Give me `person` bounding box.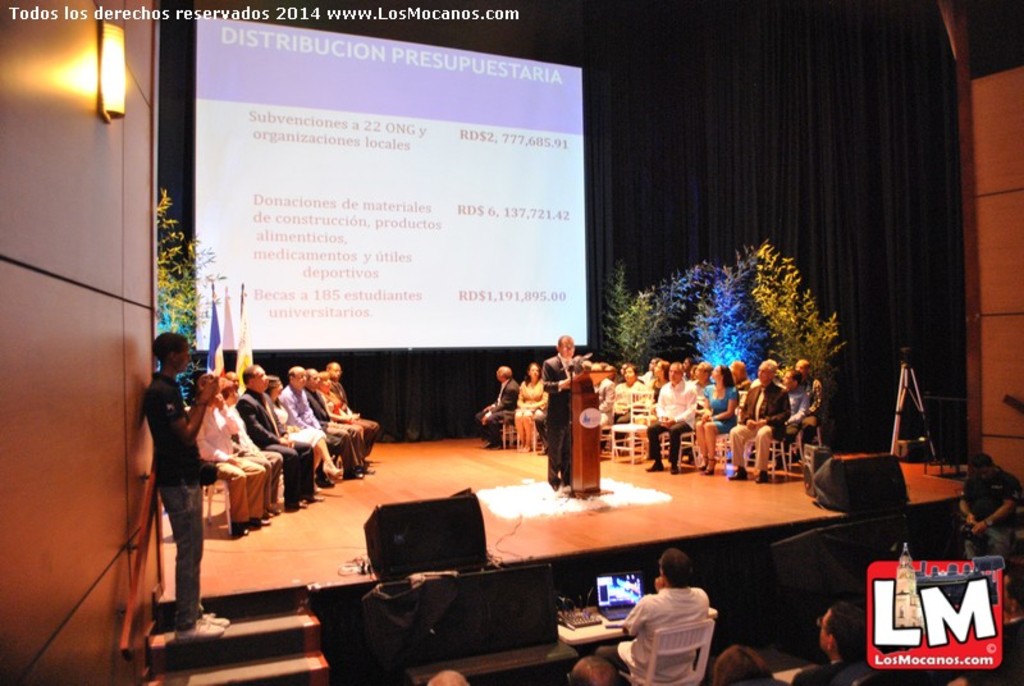
[547,337,598,491].
